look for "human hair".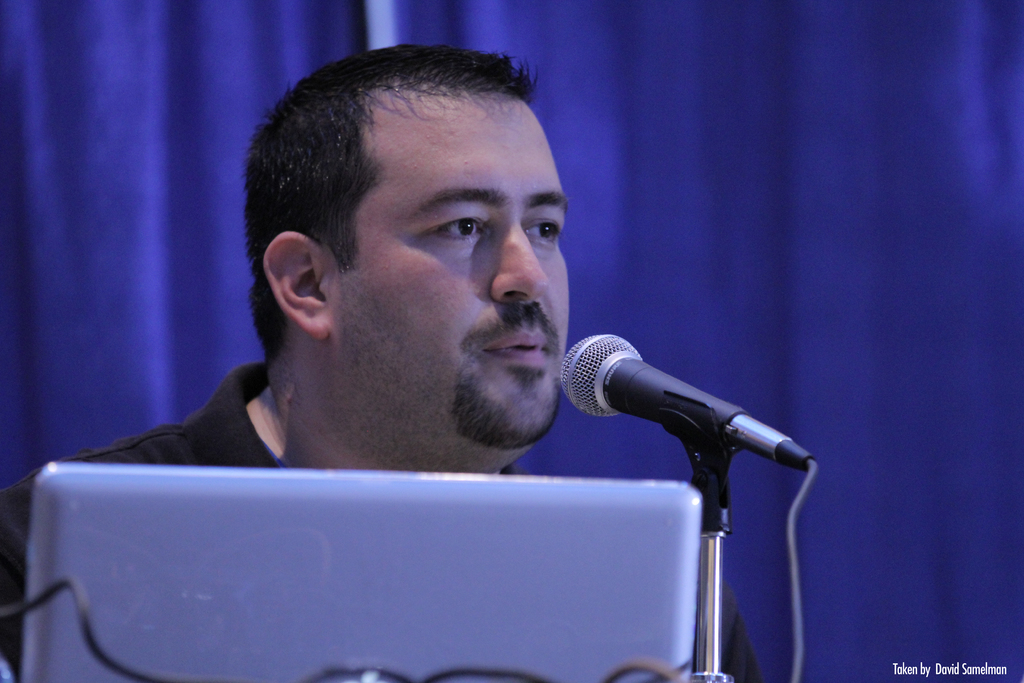
Found: 232/44/556/340.
